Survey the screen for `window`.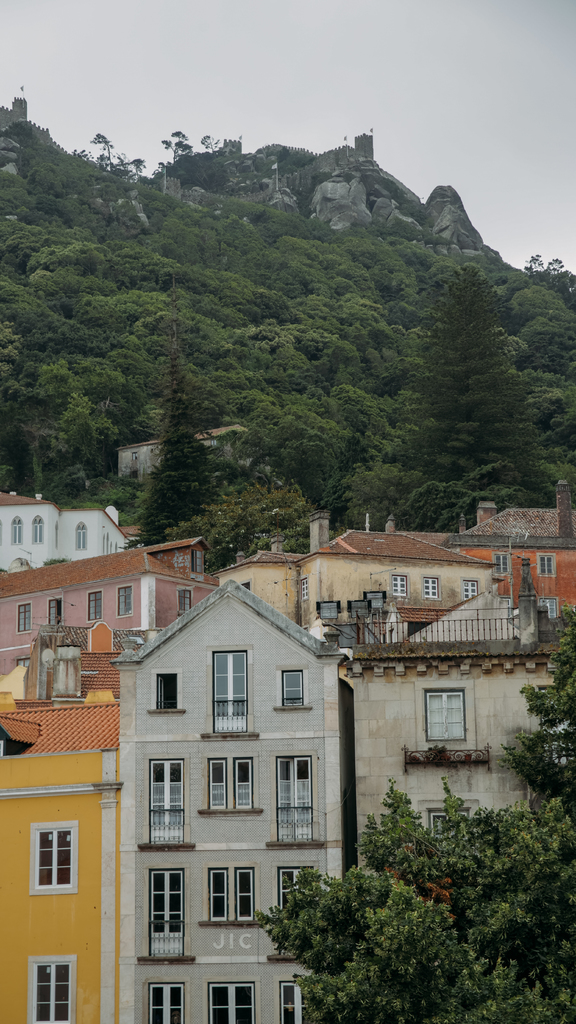
Survey found: BBox(205, 982, 256, 1023).
